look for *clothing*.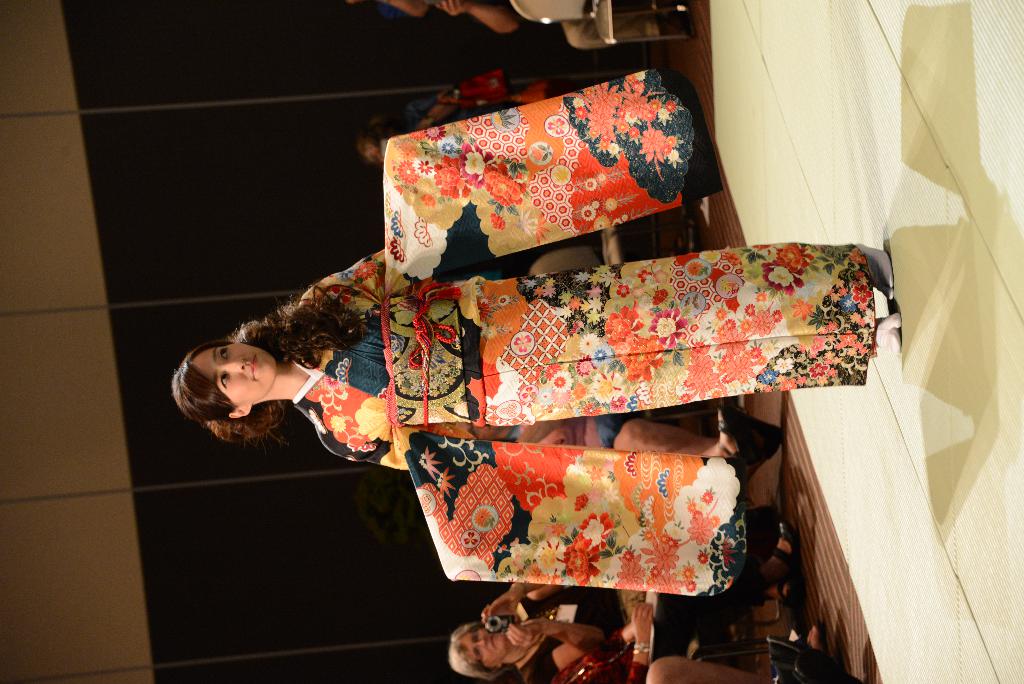
Found: <box>501,416,628,450</box>.
